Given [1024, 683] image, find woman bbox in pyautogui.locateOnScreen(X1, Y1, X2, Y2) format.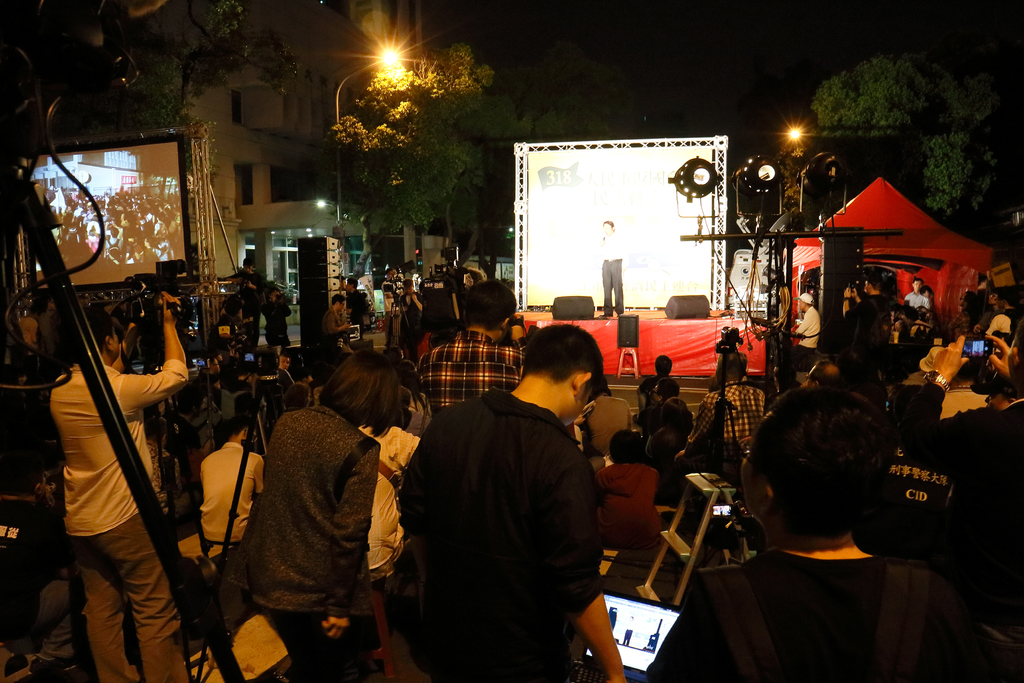
pyautogui.locateOnScreen(596, 429, 662, 547).
